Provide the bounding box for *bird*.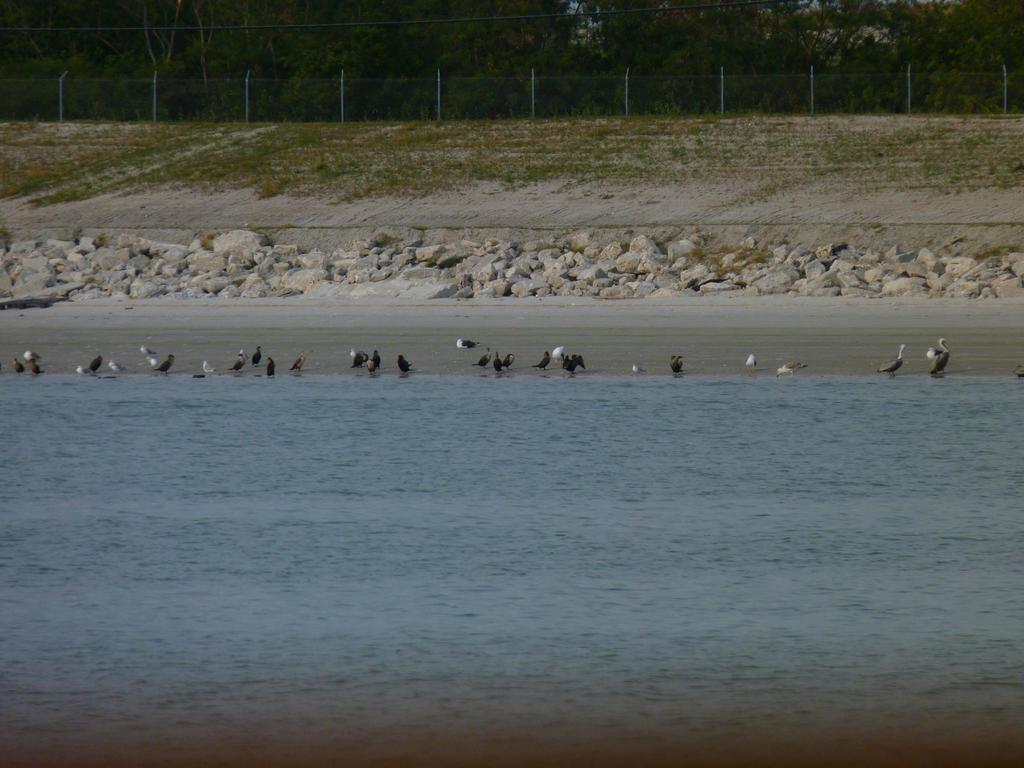
<bbox>532, 350, 550, 372</bbox>.
